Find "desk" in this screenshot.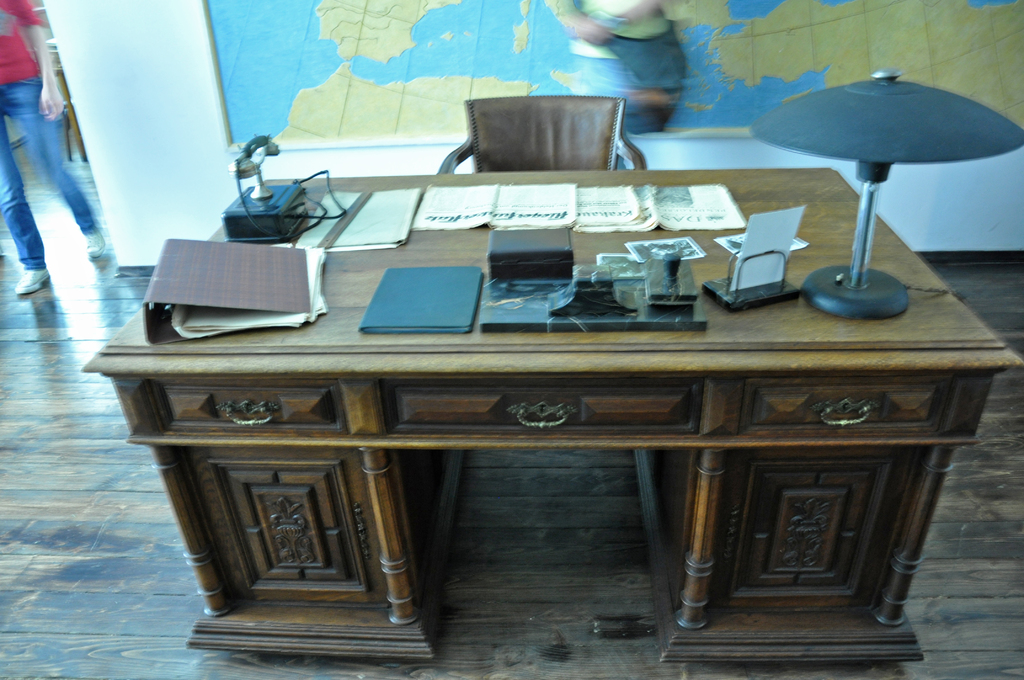
The bounding box for "desk" is 105:152:946:679.
